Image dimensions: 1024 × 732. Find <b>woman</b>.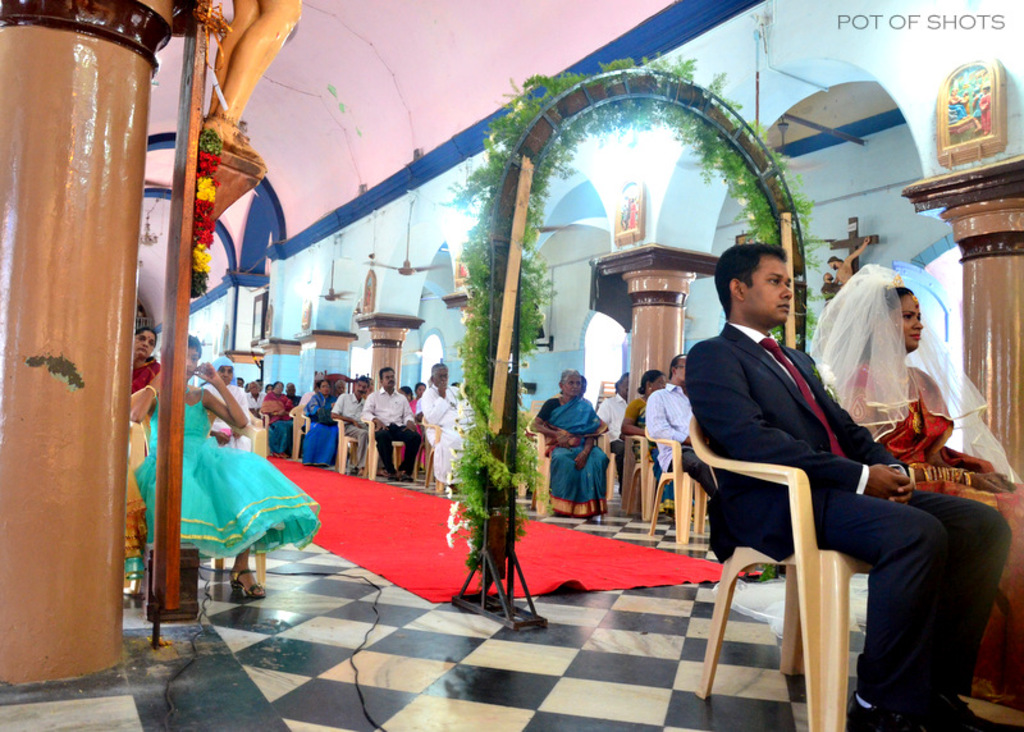
locate(260, 380, 294, 461).
